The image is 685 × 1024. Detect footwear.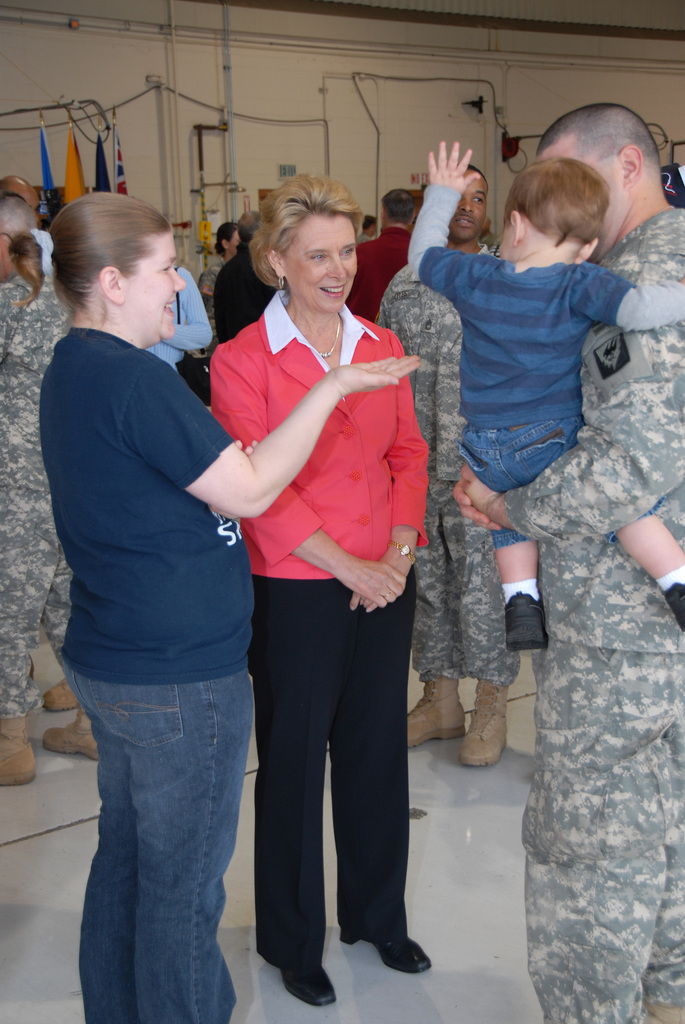
Detection: <region>643, 993, 684, 1023</region>.
